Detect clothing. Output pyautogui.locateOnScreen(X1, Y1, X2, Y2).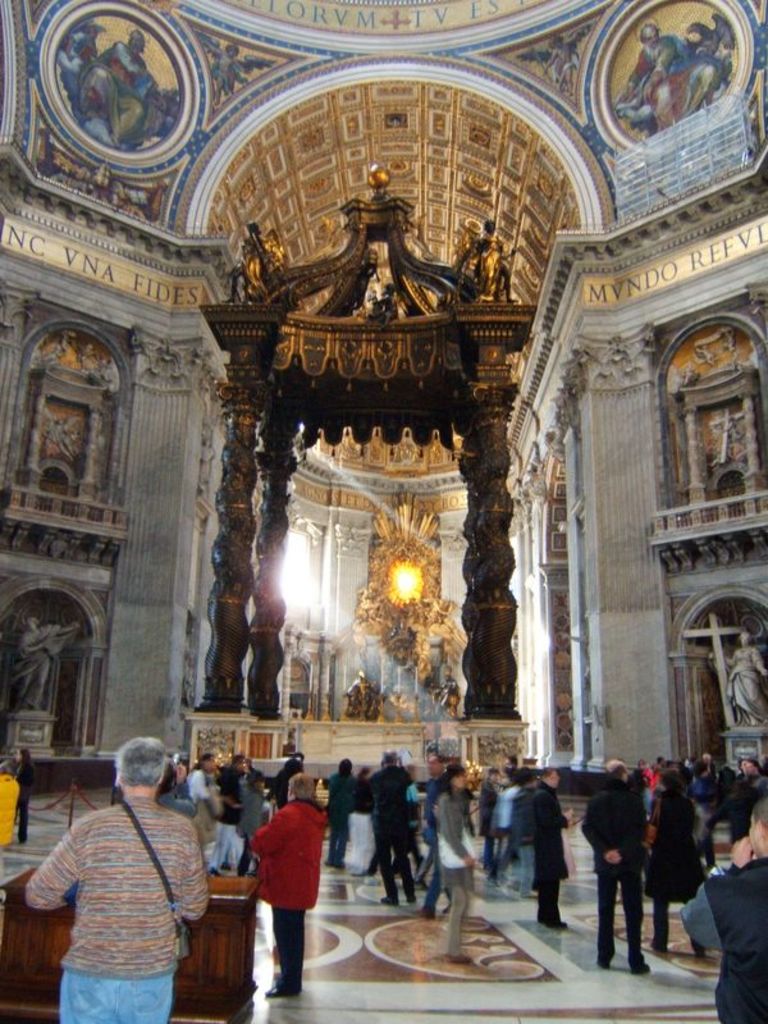
pyautogui.locateOnScreen(413, 768, 444, 906).
